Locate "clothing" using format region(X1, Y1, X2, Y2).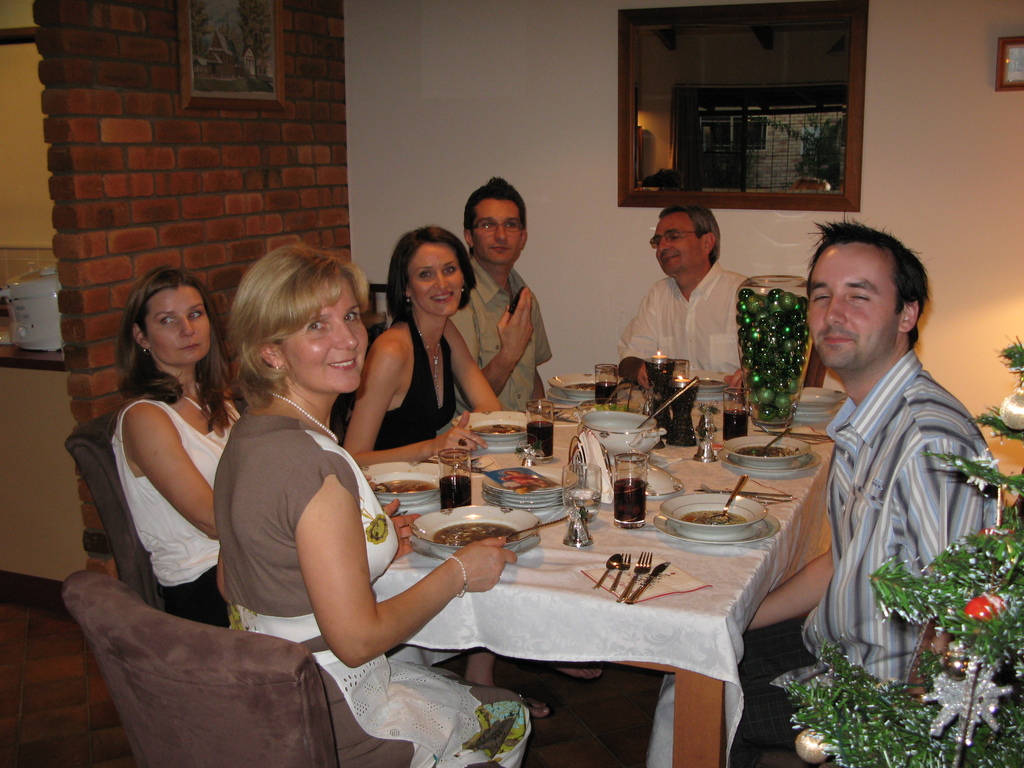
region(100, 375, 249, 646).
